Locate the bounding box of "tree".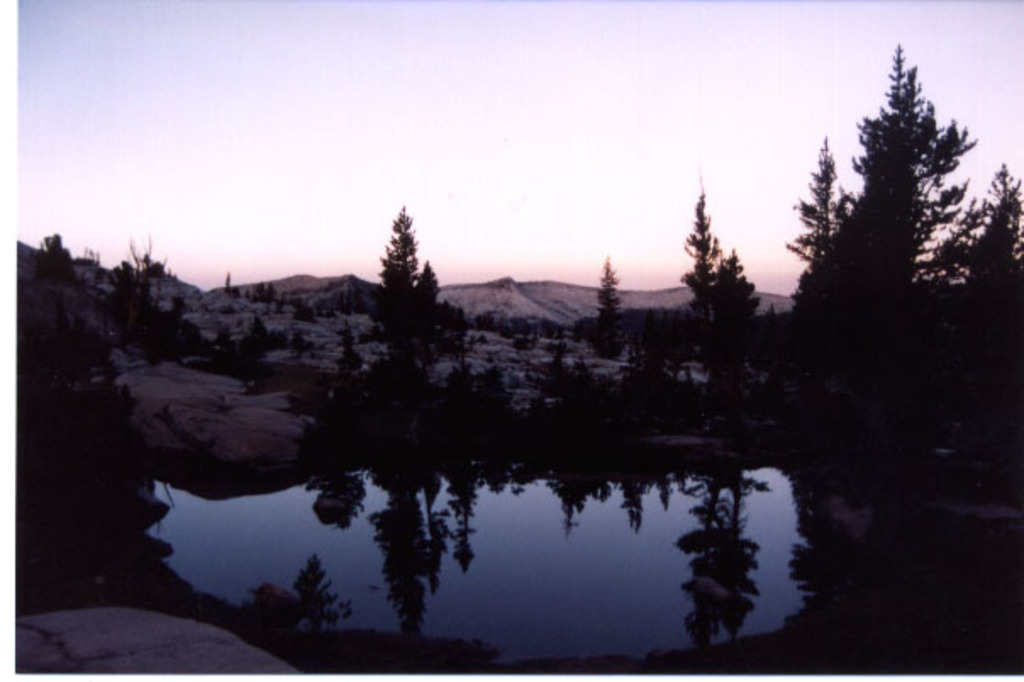
Bounding box: (34, 231, 83, 285).
